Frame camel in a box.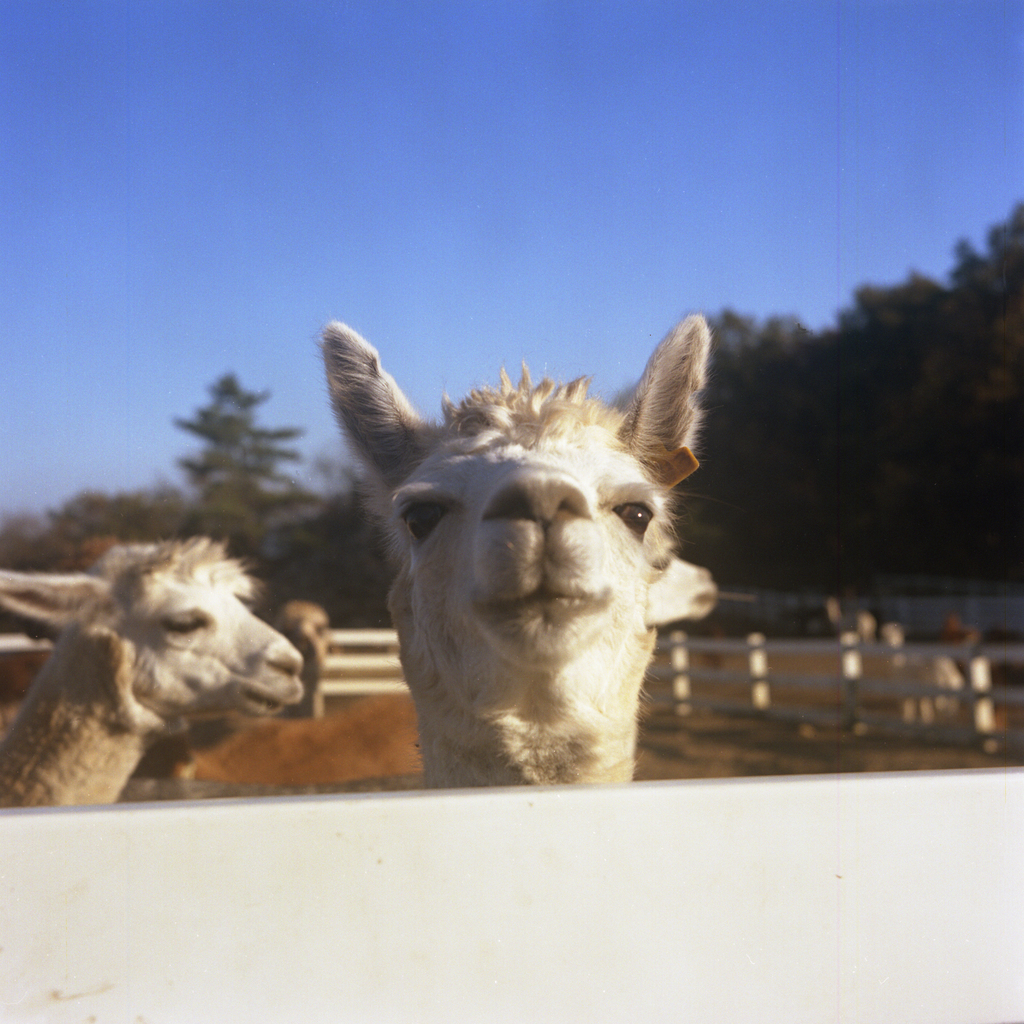
bbox=[0, 545, 294, 809].
